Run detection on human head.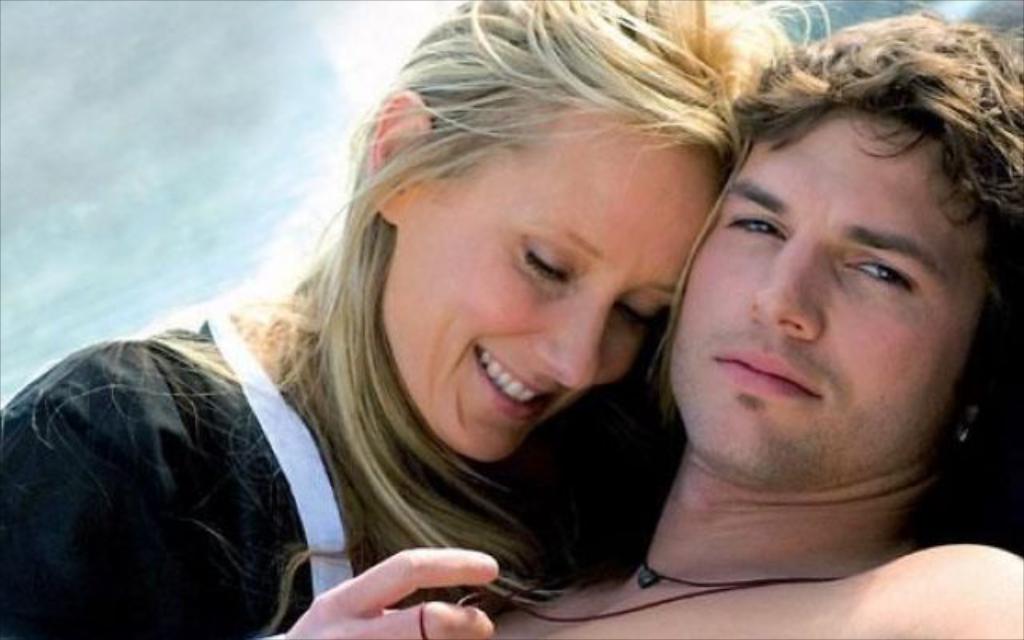
Result: <region>357, 2, 795, 464</region>.
